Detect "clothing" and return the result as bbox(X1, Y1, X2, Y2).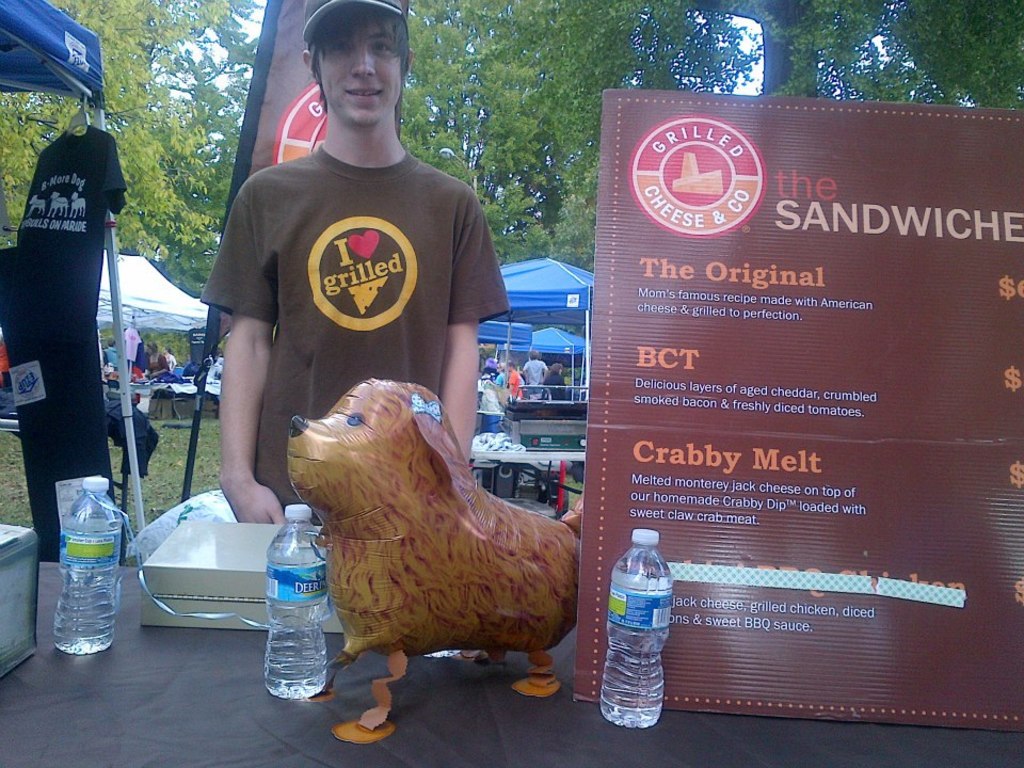
bbox(198, 141, 509, 527).
